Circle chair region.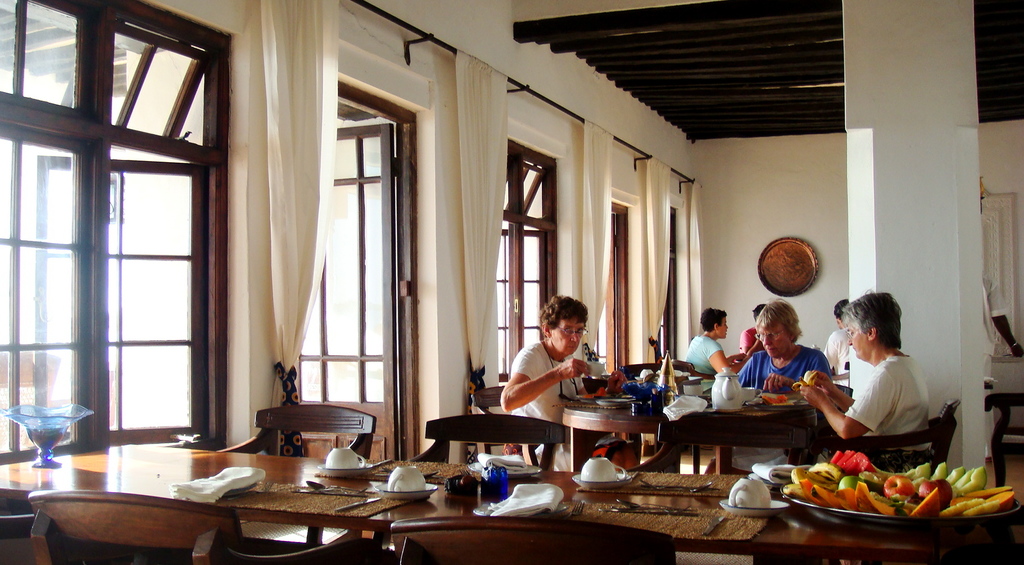
Region: <box>411,423,572,475</box>.
